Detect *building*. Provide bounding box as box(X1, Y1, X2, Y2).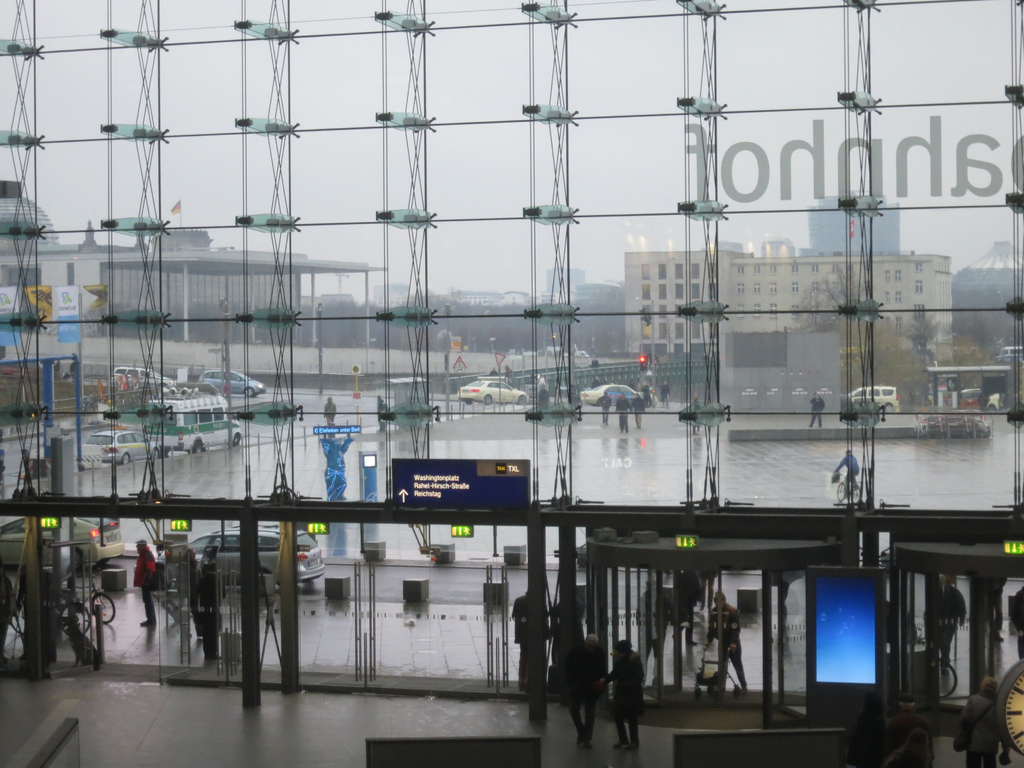
box(376, 281, 408, 311).
